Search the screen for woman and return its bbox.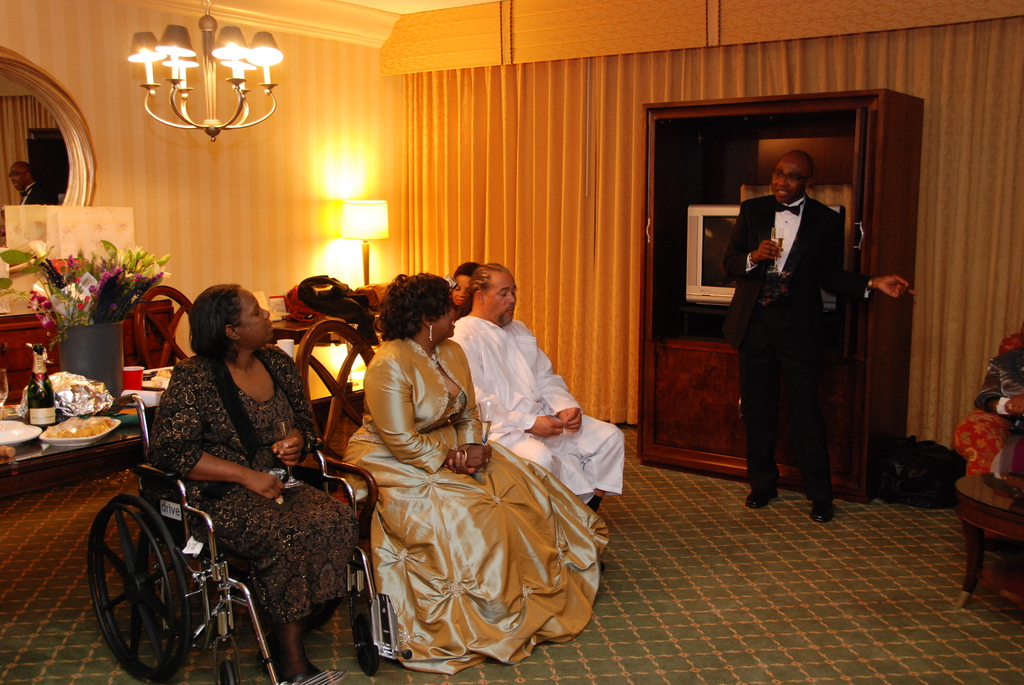
Found: 342/262/606/679.
